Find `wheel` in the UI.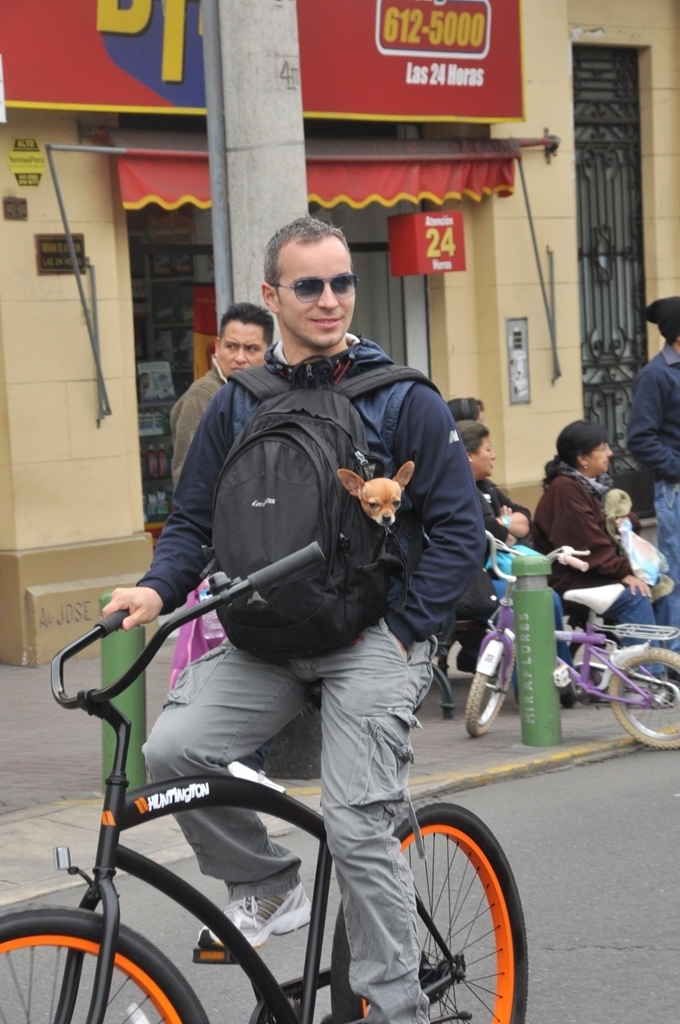
UI element at region(355, 810, 522, 1019).
